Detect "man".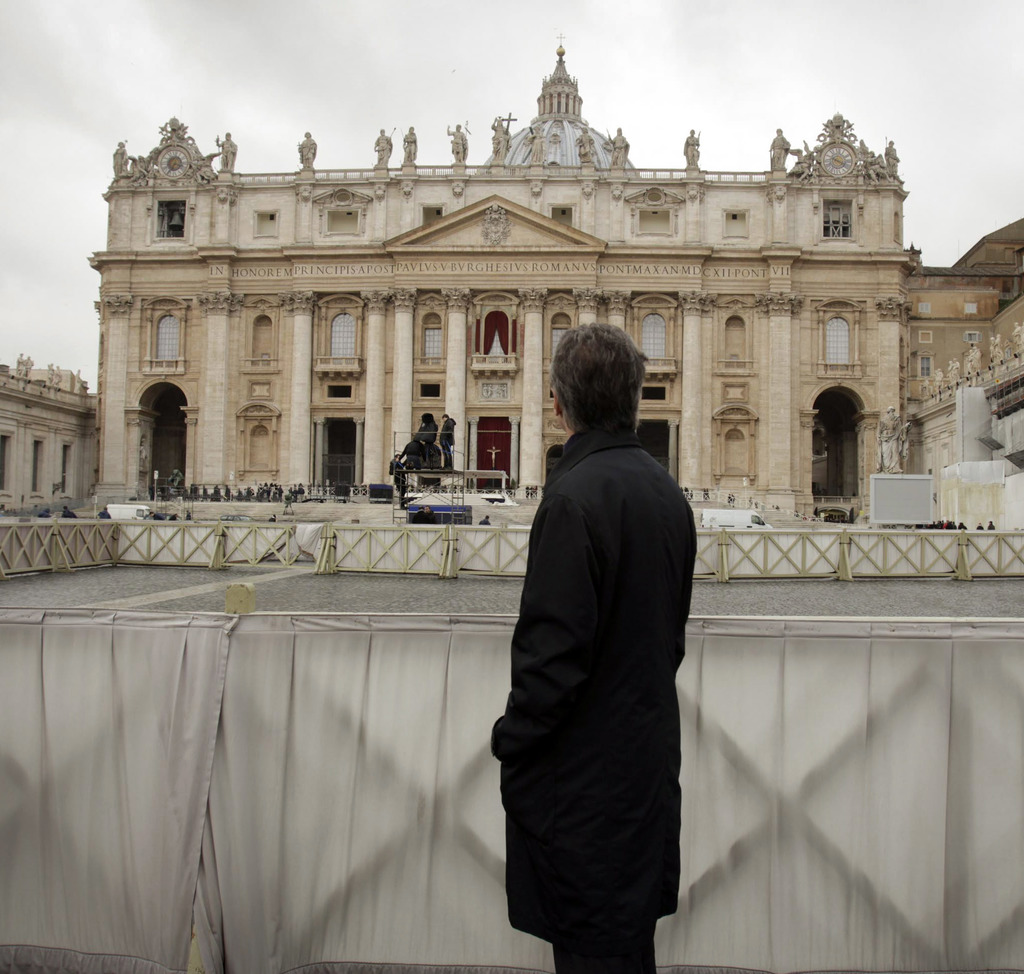
Detected at {"left": 401, "top": 124, "right": 417, "bottom": 166}.
